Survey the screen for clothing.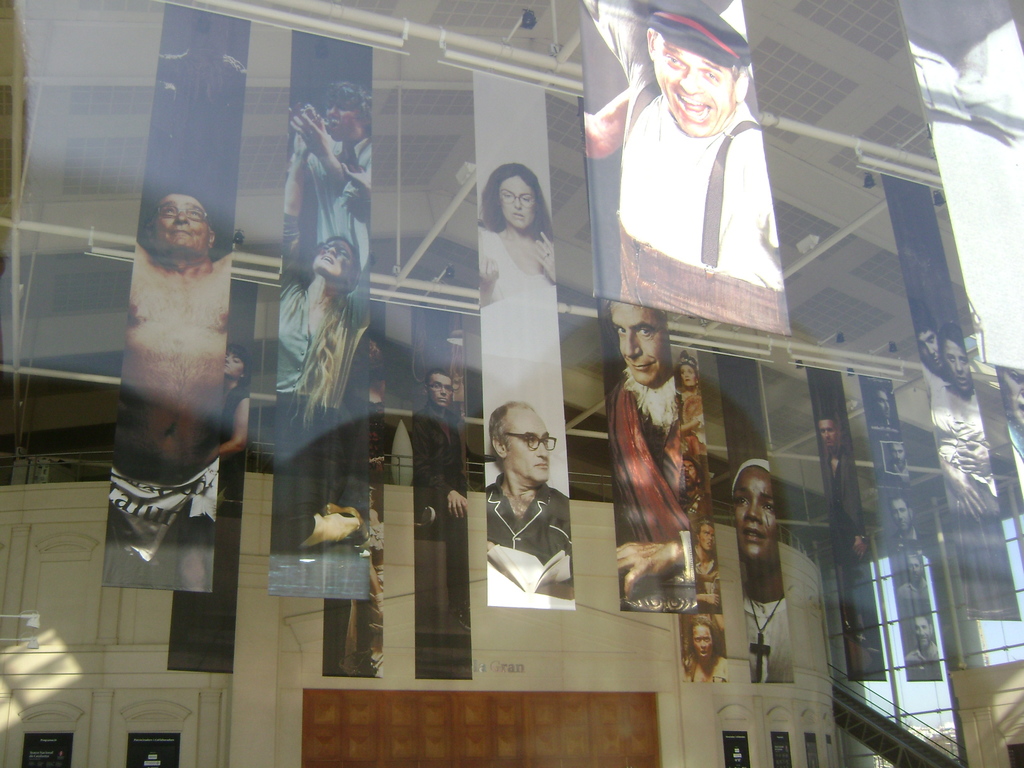
Survey found: {"x1": 619, "y1": 377, "x2": 702, "y2": 616}.
